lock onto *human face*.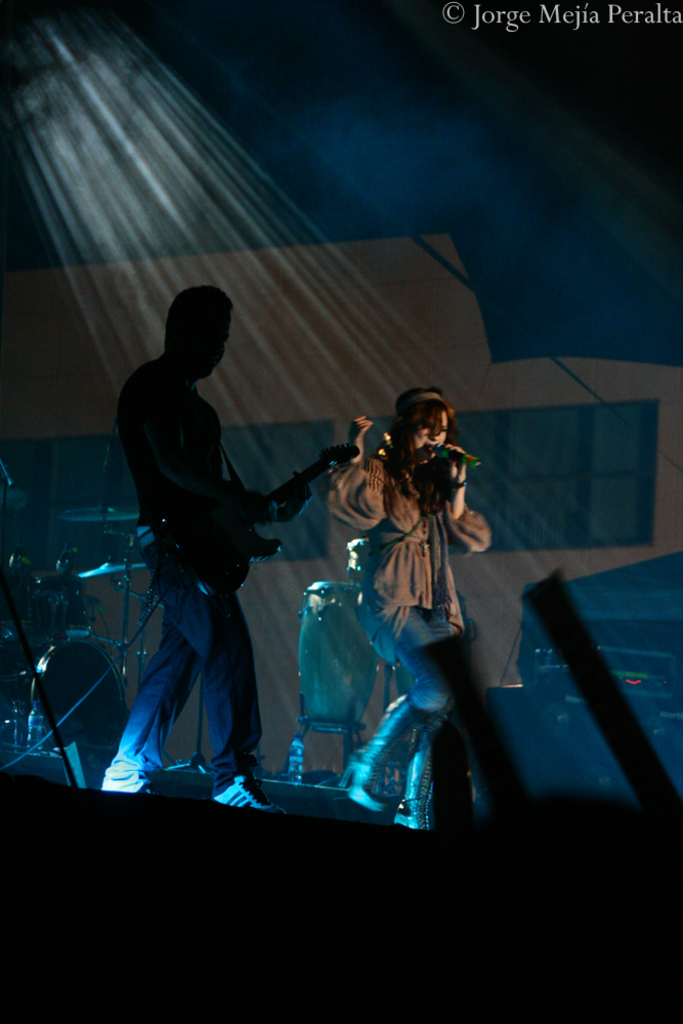
Locked: x1=422 y1=411 x2=446 y2=459.
